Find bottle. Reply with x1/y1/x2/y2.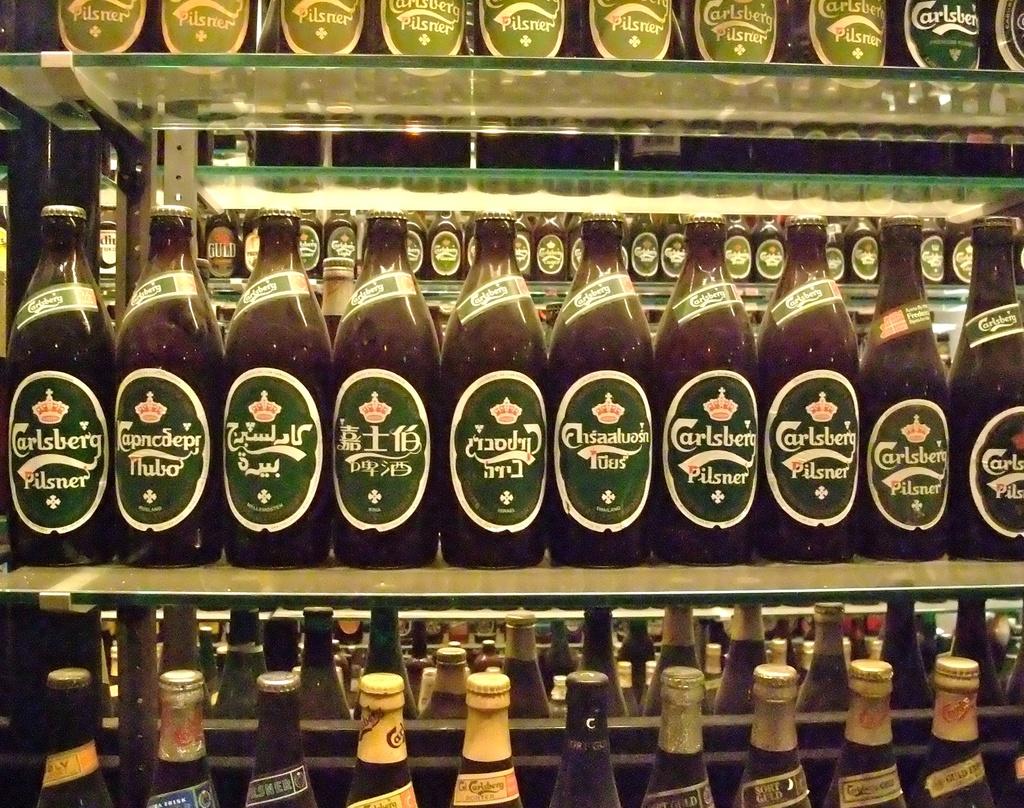
534/210/574/282.
